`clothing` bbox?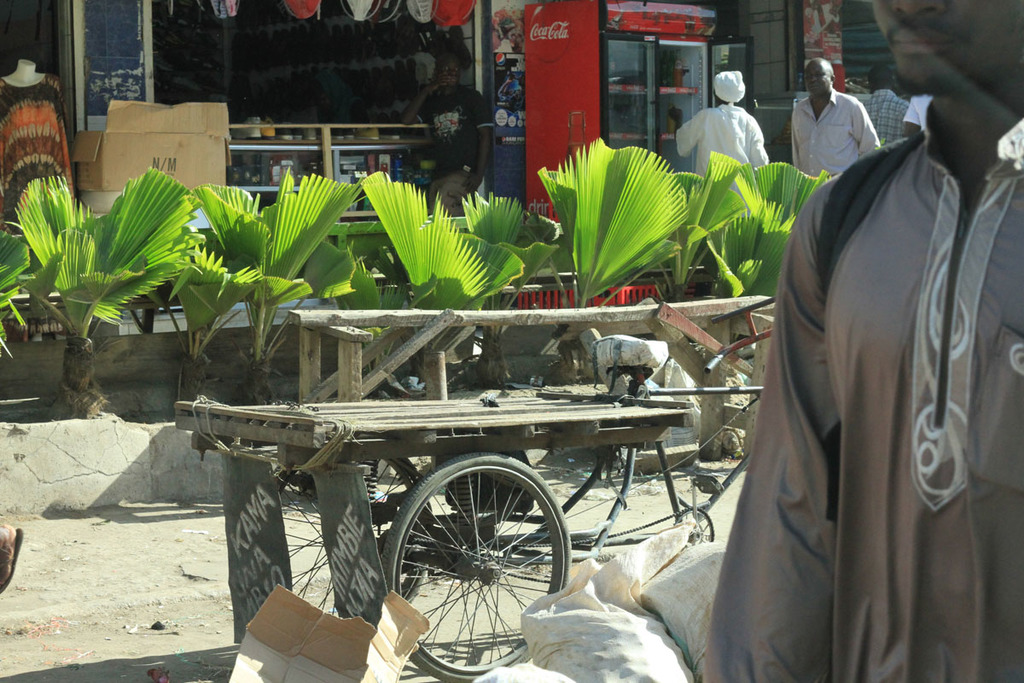
bbox=[788, 85, 879, 178]
